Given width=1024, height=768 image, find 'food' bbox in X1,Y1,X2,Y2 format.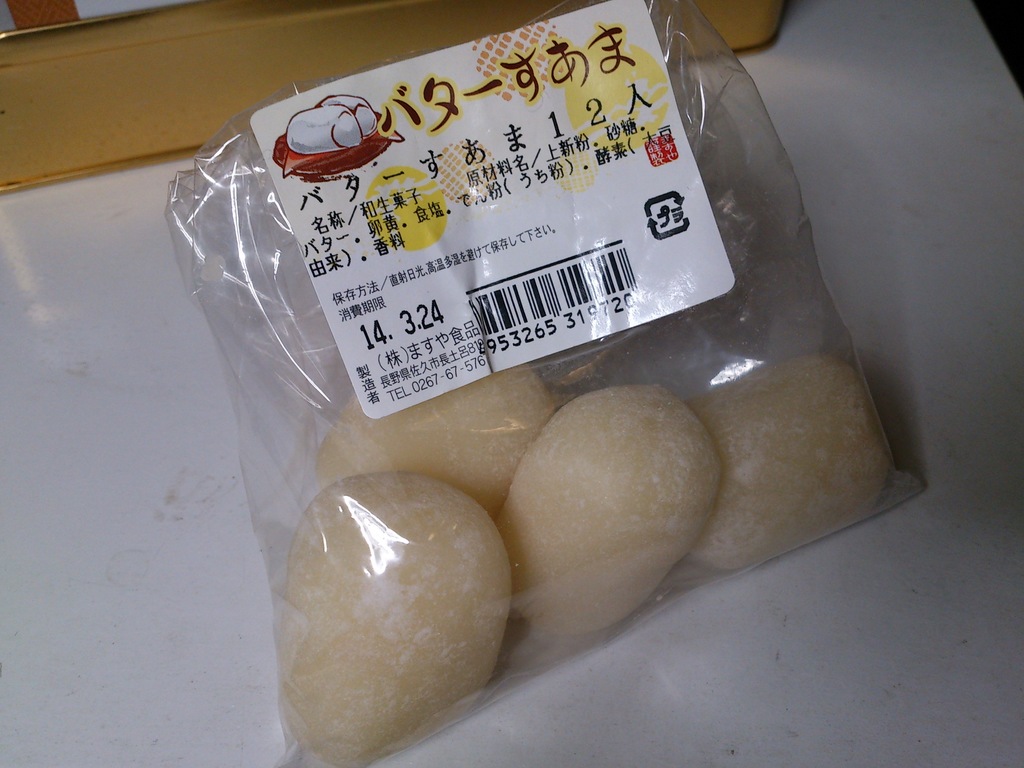
278,474,509,767.
